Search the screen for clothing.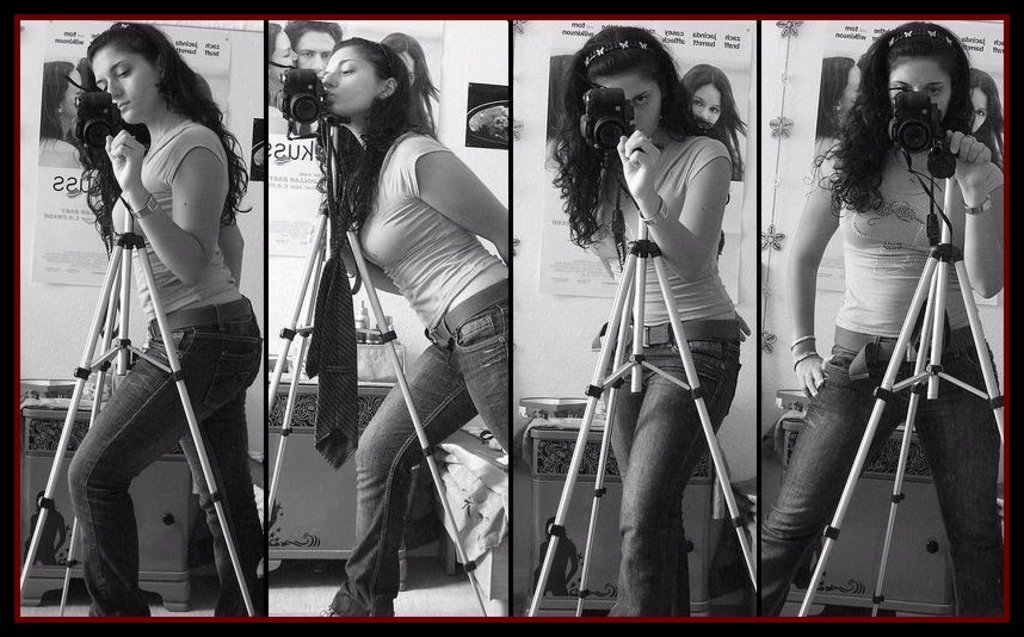
Found at [left=285, top=112, right=512, bottom=621].
